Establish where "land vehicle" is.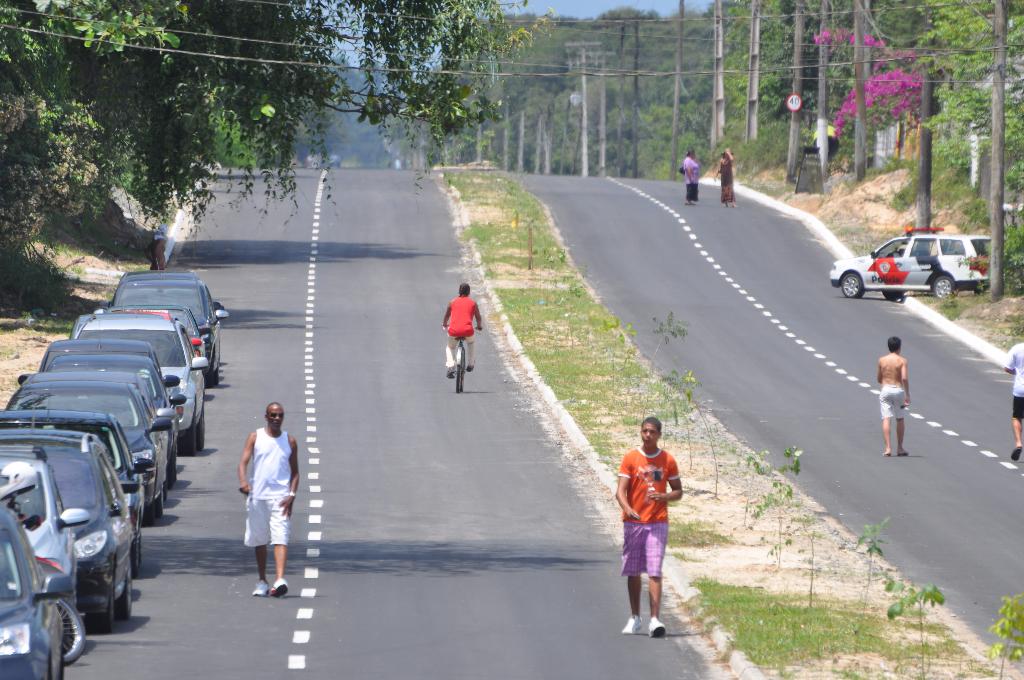
Established at Rect(69, 309, 97, 343).
